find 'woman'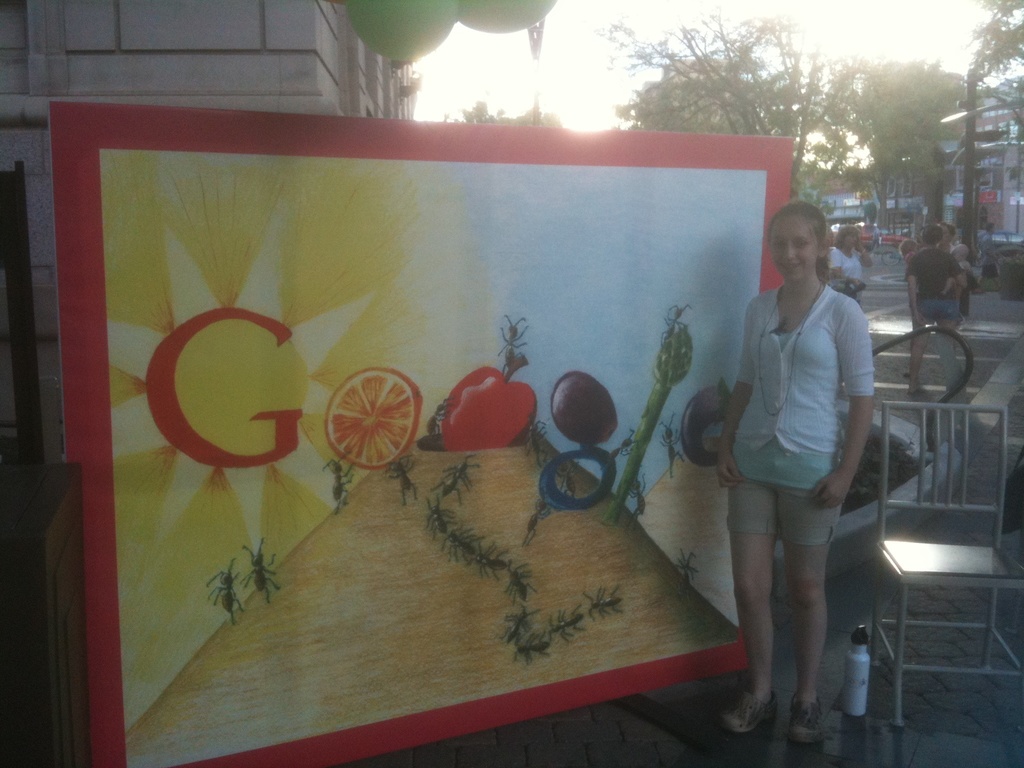
l=712, t=186, r=885, b=744
